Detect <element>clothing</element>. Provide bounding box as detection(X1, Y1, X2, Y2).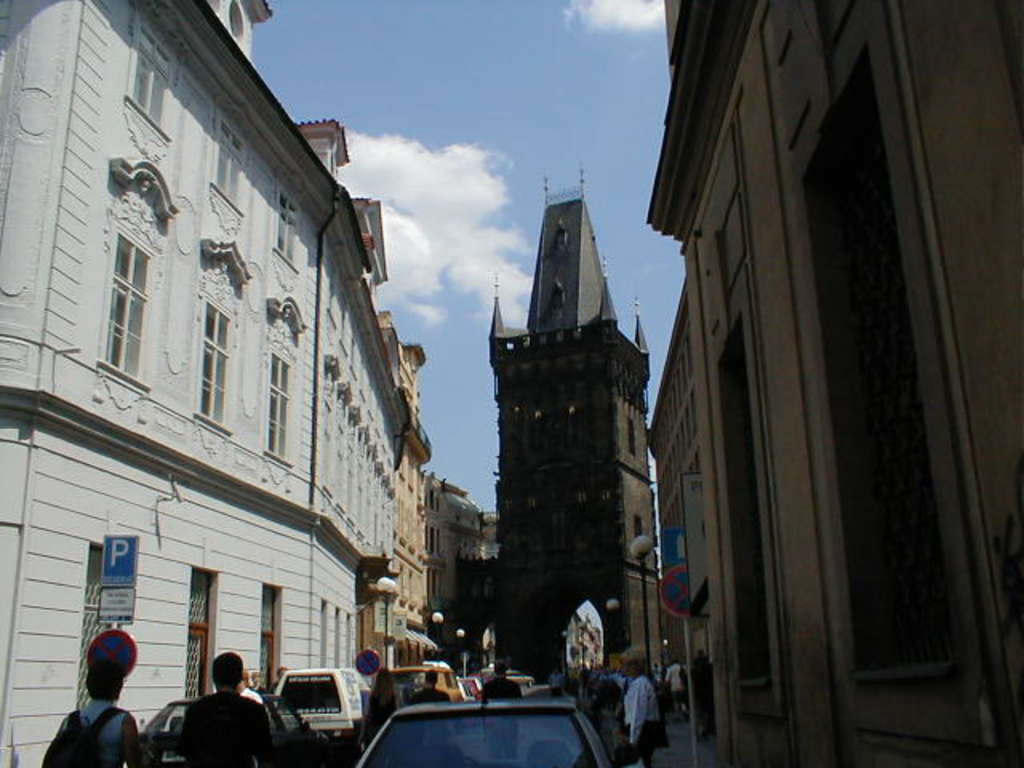
detection(619, 672, 678, 760).
